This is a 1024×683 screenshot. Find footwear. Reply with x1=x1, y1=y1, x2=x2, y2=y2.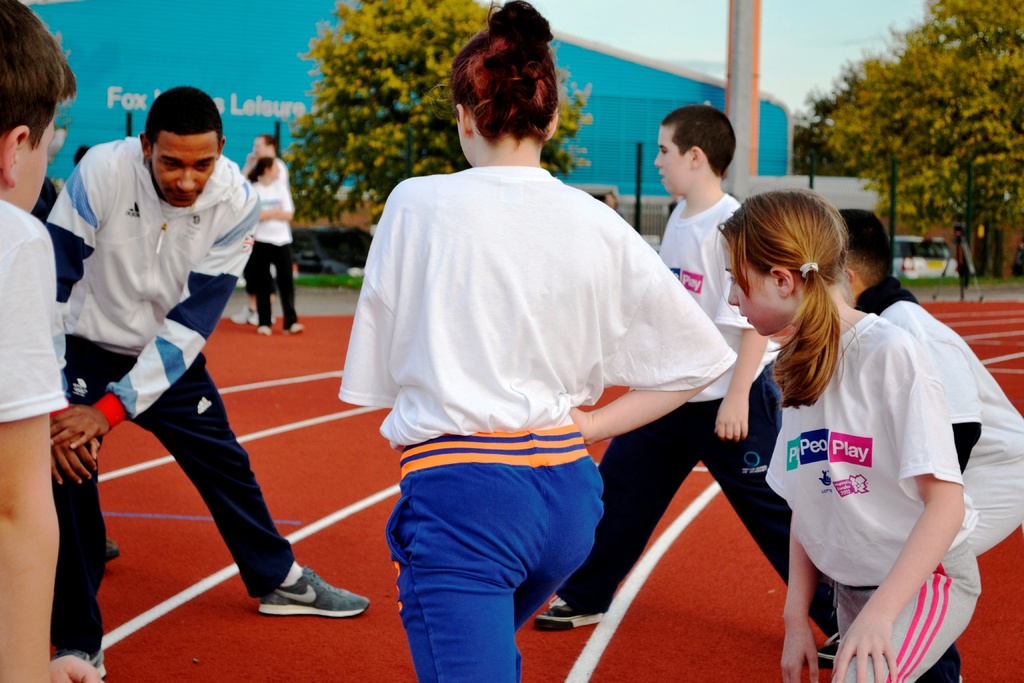
x1=814, y1=630, x2=845, y2=675.
